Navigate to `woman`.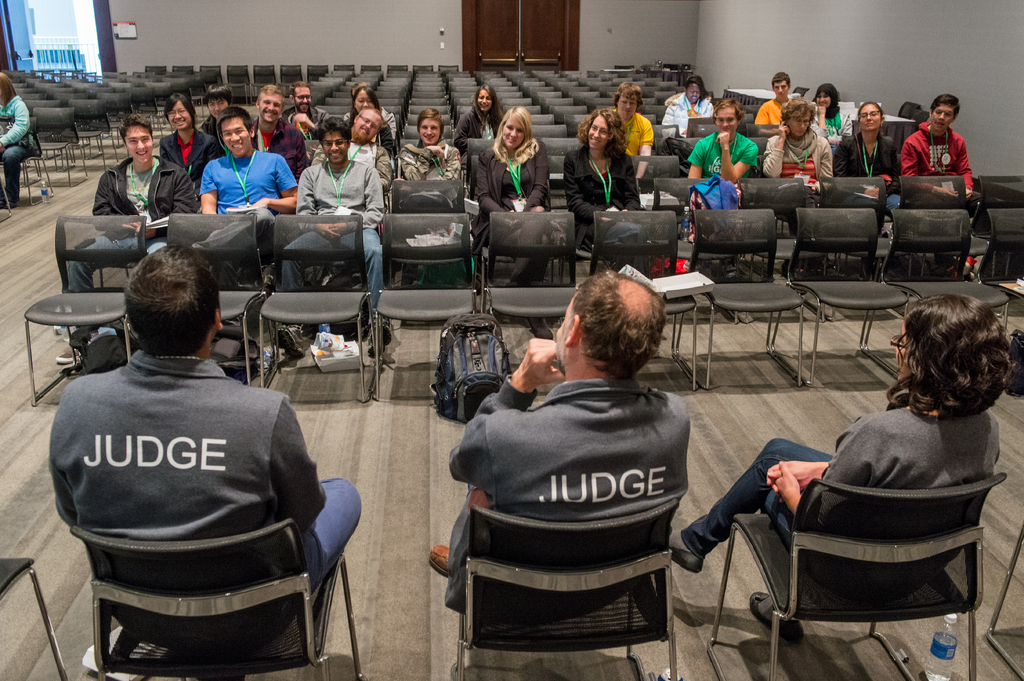
Navigation target: <bbox>668, 291, 1018, 646</bbox>.
